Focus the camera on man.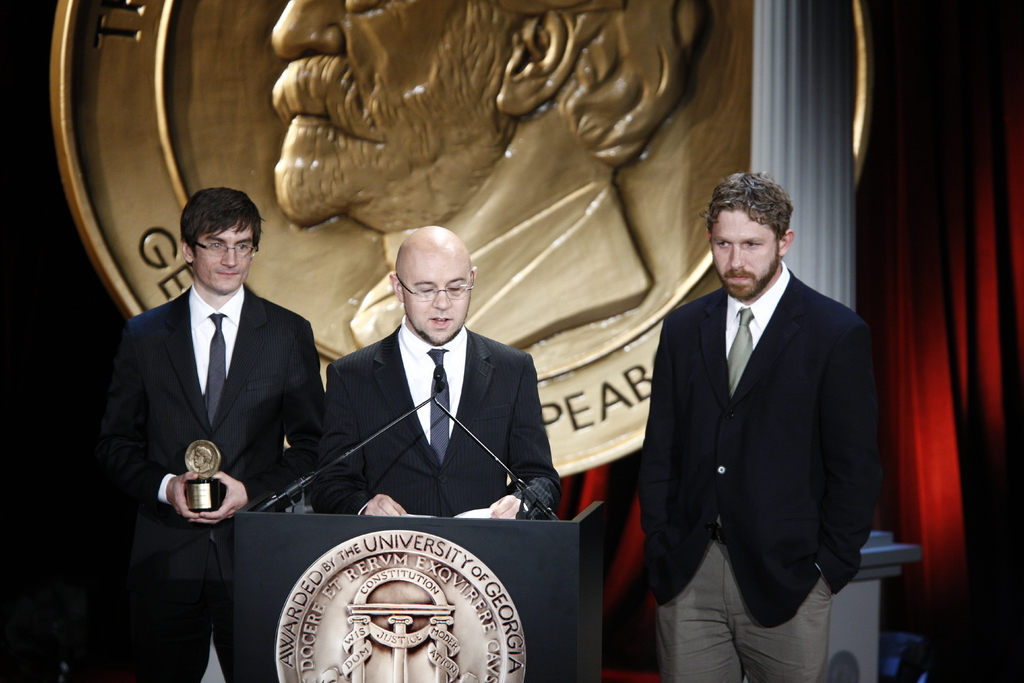
Focus region: BBox(319, 234, 556, 534).
